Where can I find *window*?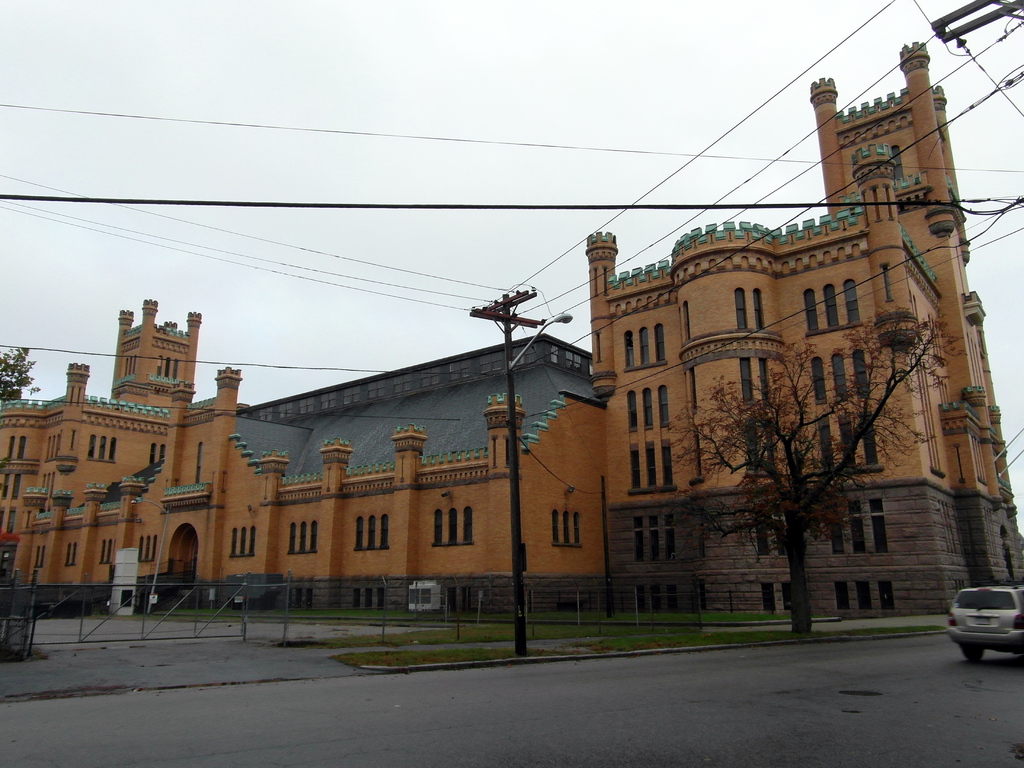
You can find it at select_region(851, 348, 872, 396).
